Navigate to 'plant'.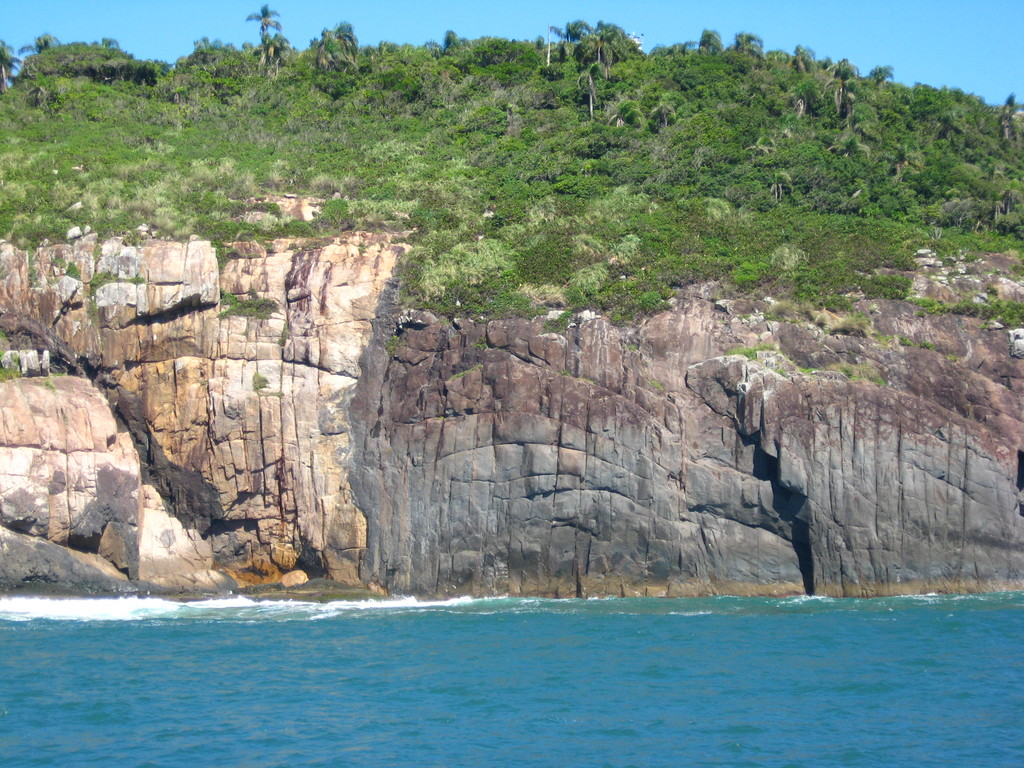
Navigation target: (559, 366, 569, 376).
